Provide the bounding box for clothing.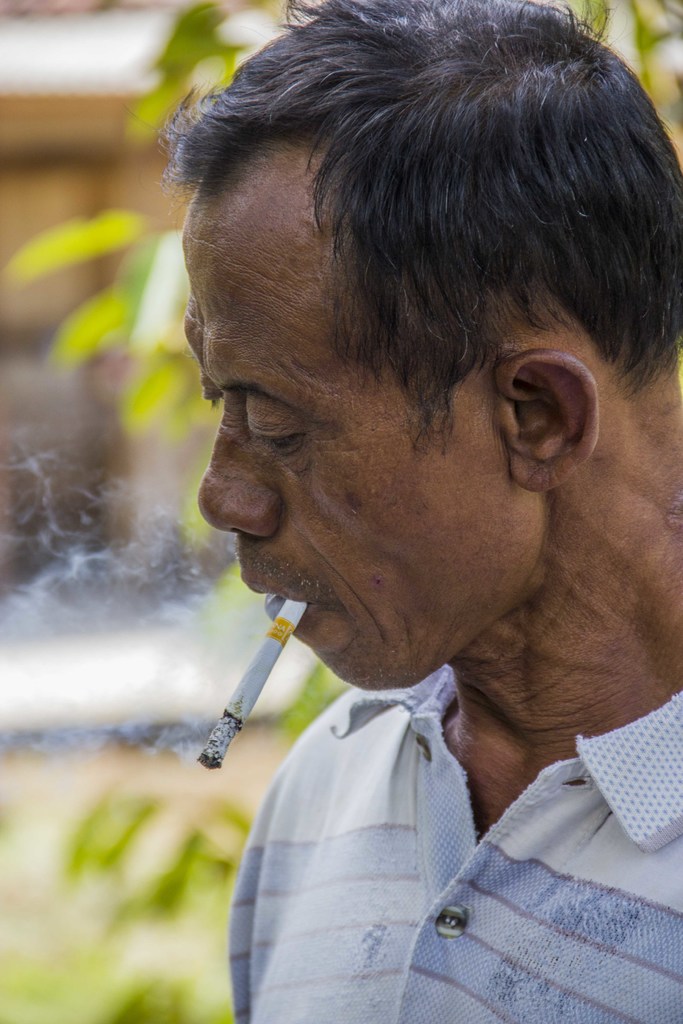
box(202, 602, 675, 1008).
